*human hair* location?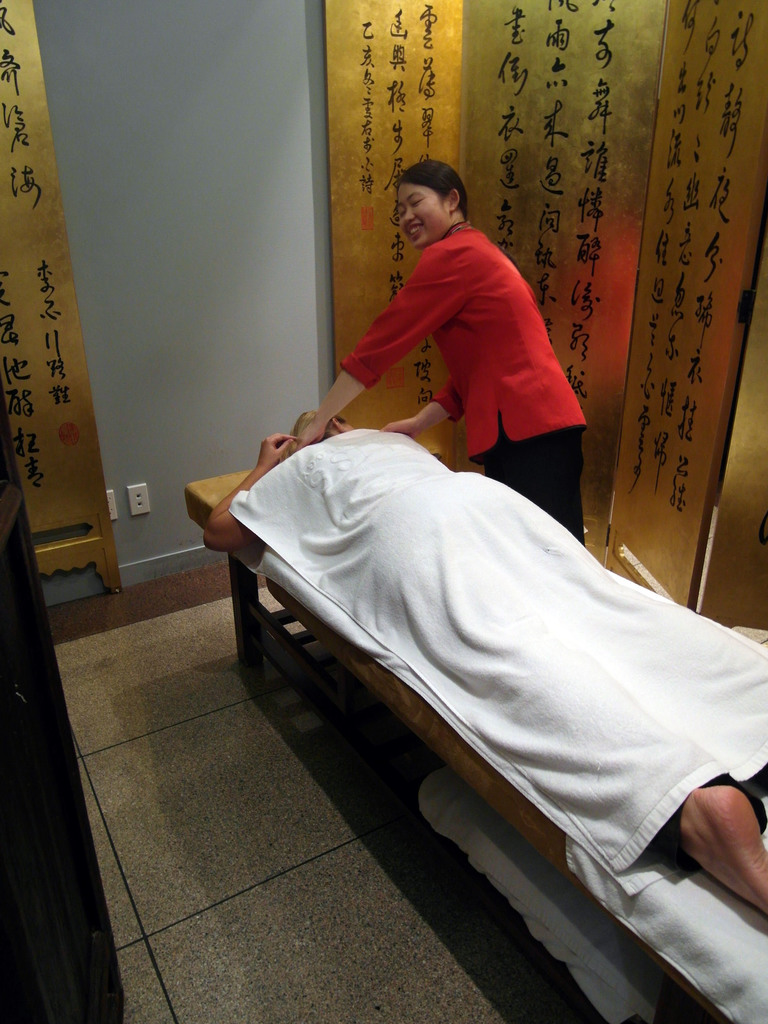
<bbox>398, 156, 483, 228</bbox>
